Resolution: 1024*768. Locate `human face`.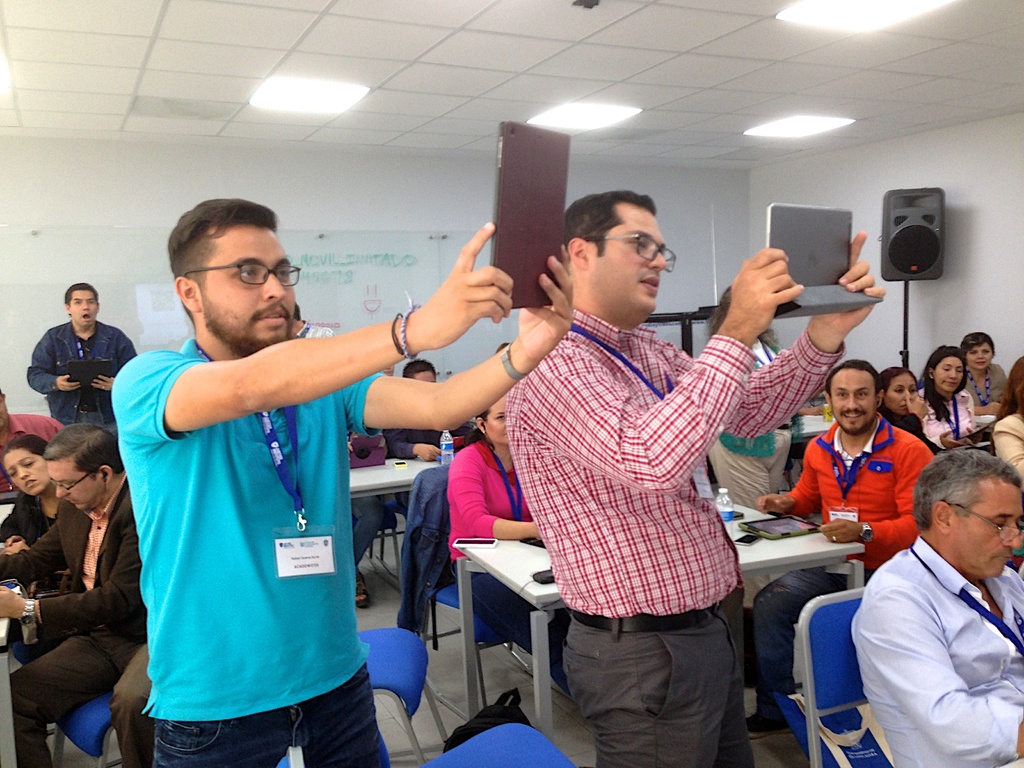
[left=936, top=351, right=964, bottom=396].
